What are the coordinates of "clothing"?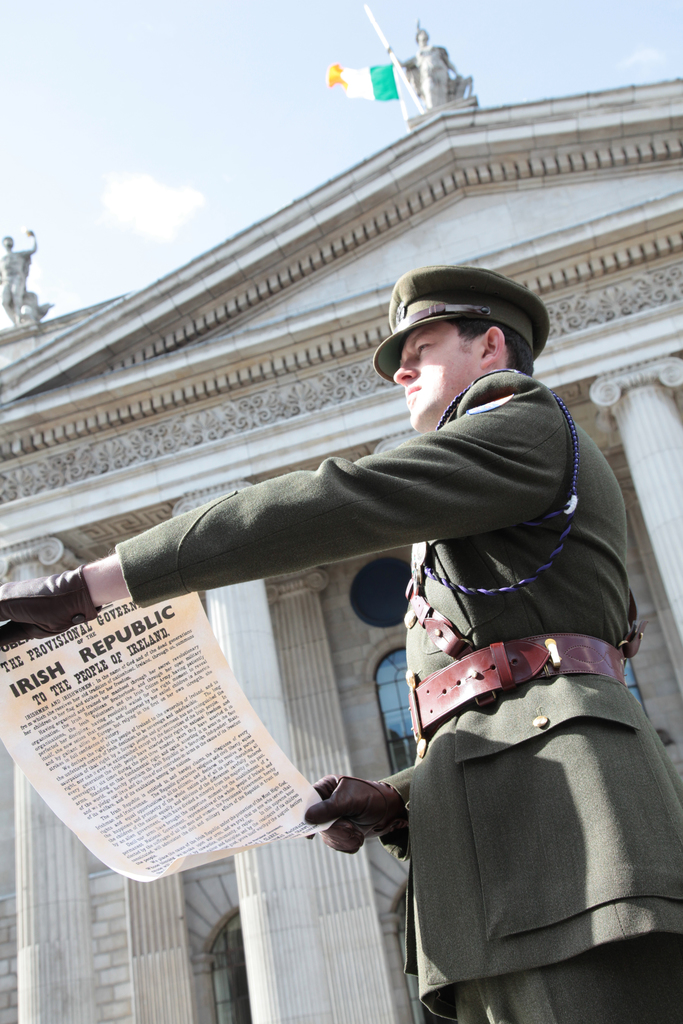
<bbox>0, 254, 29, 303</bbox>.
